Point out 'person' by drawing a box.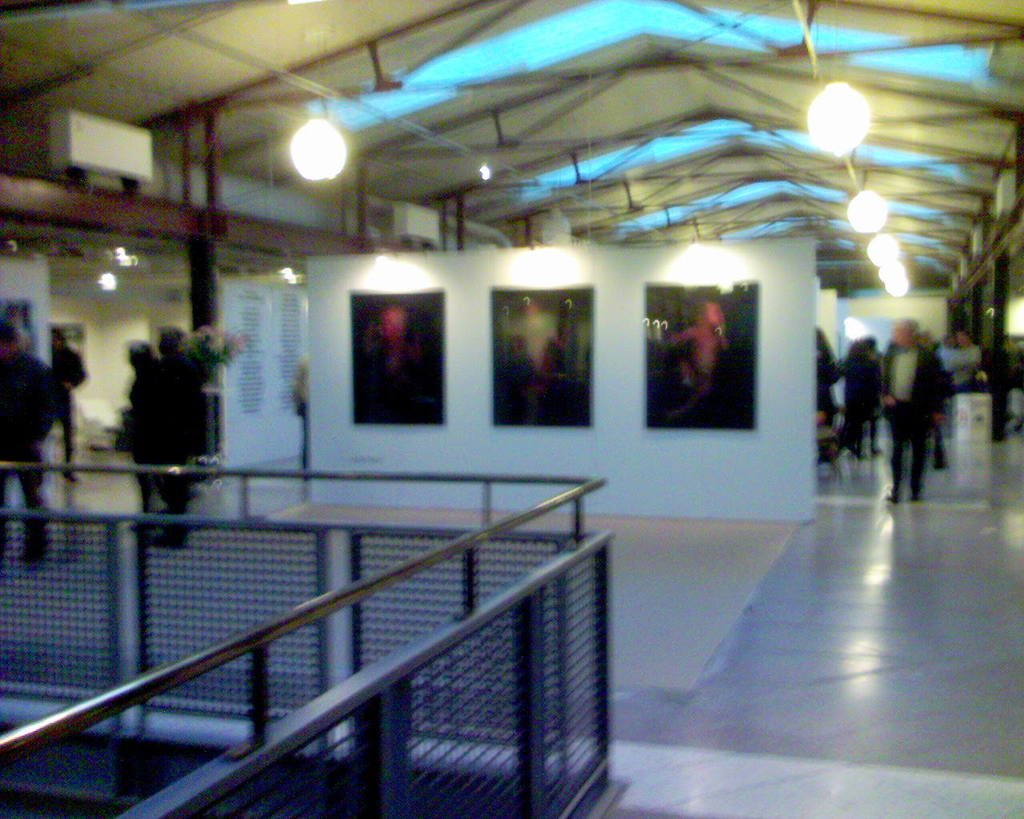
0 325 62 567.
